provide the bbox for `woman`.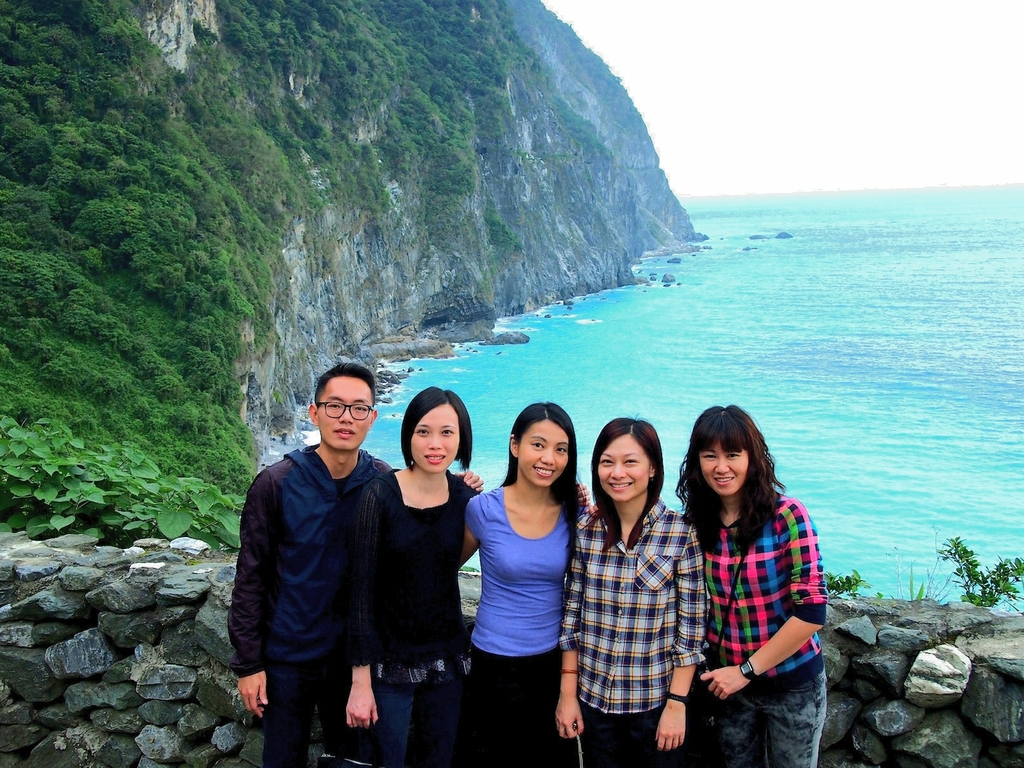
pyautogui.locateOnScreen(662, 362, 839, 764).
